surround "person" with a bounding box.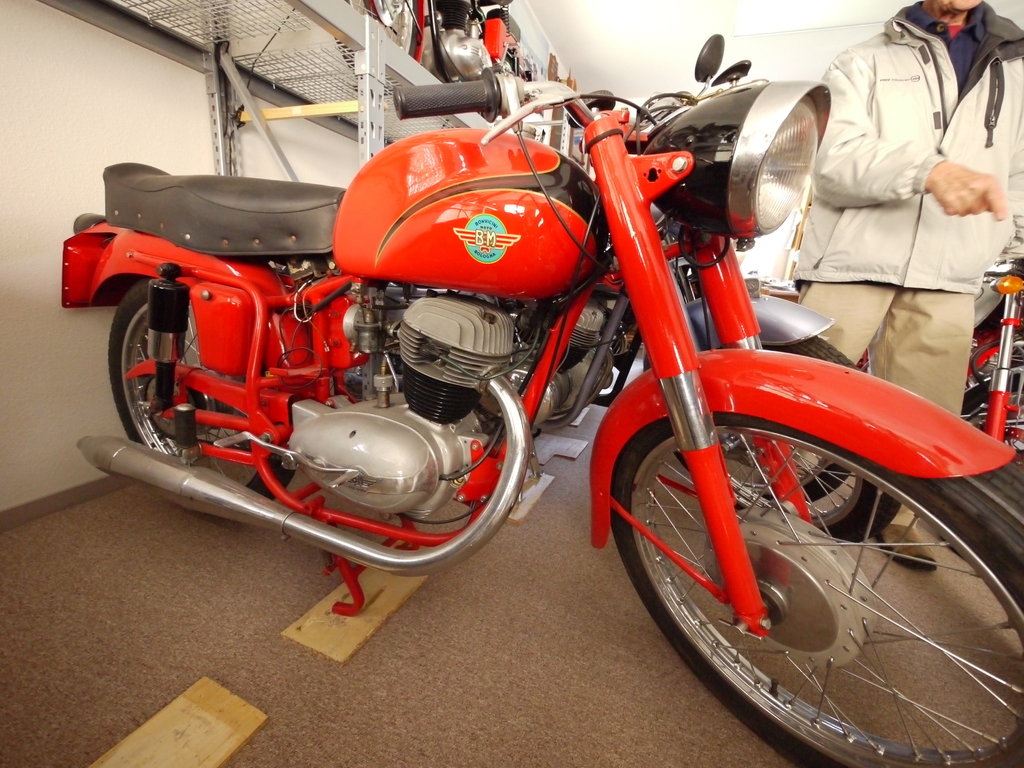
l=812, t=0, r=1023, b=573.
